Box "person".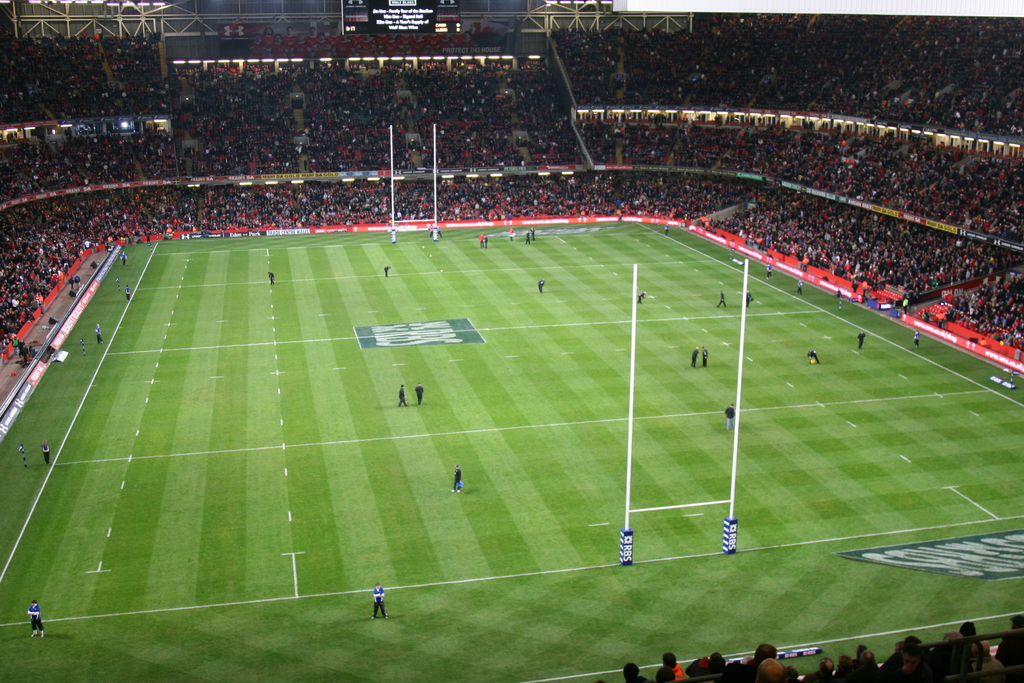
<box>374,584,387,623</box>.
